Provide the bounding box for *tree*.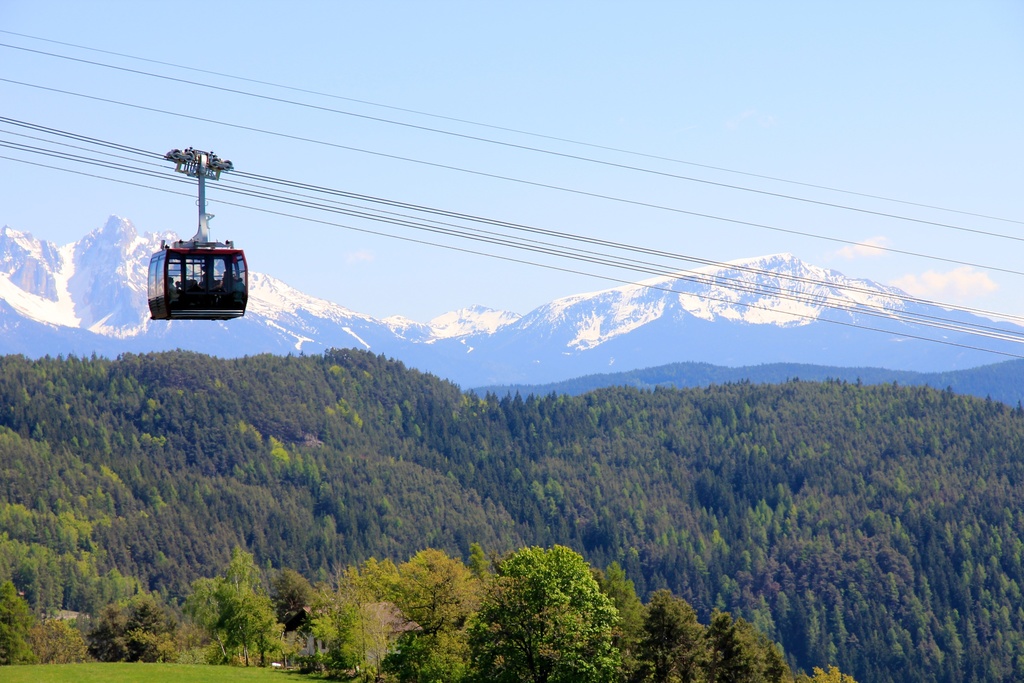
BBox(0, 577, 43, 671).
